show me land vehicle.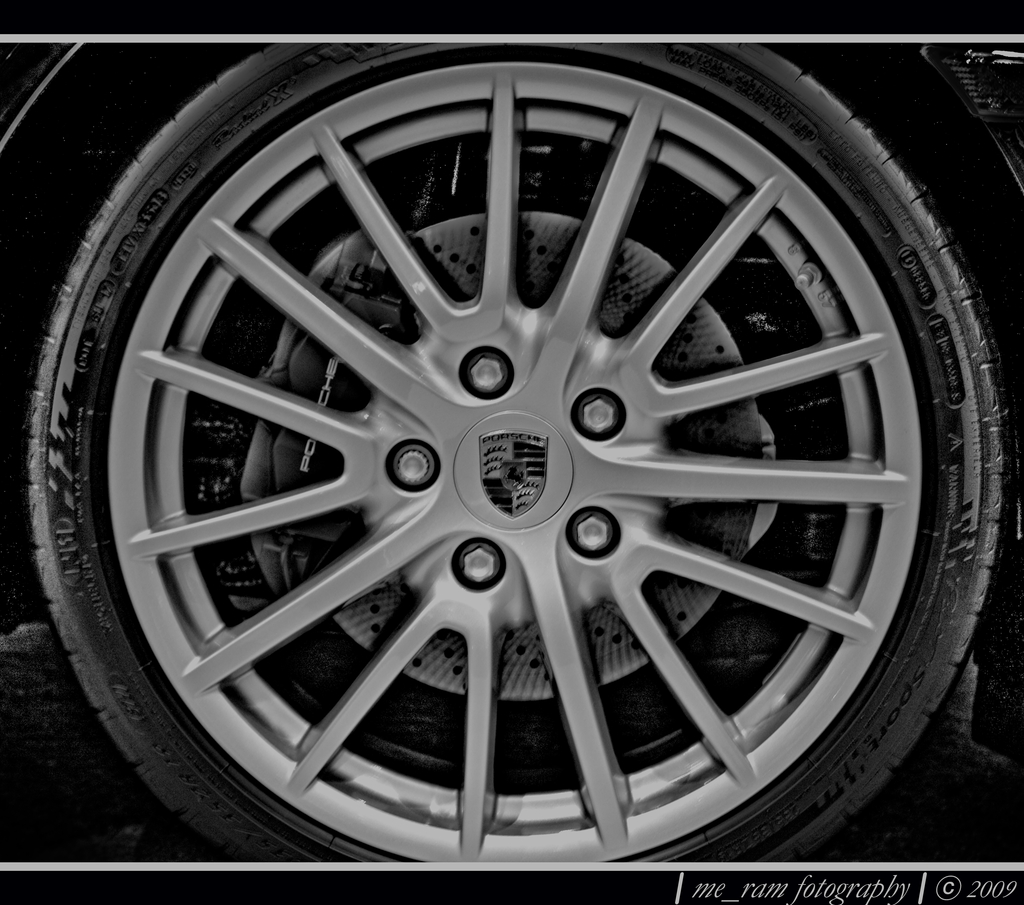
land vehicle is here: [0,0,1023,904].
